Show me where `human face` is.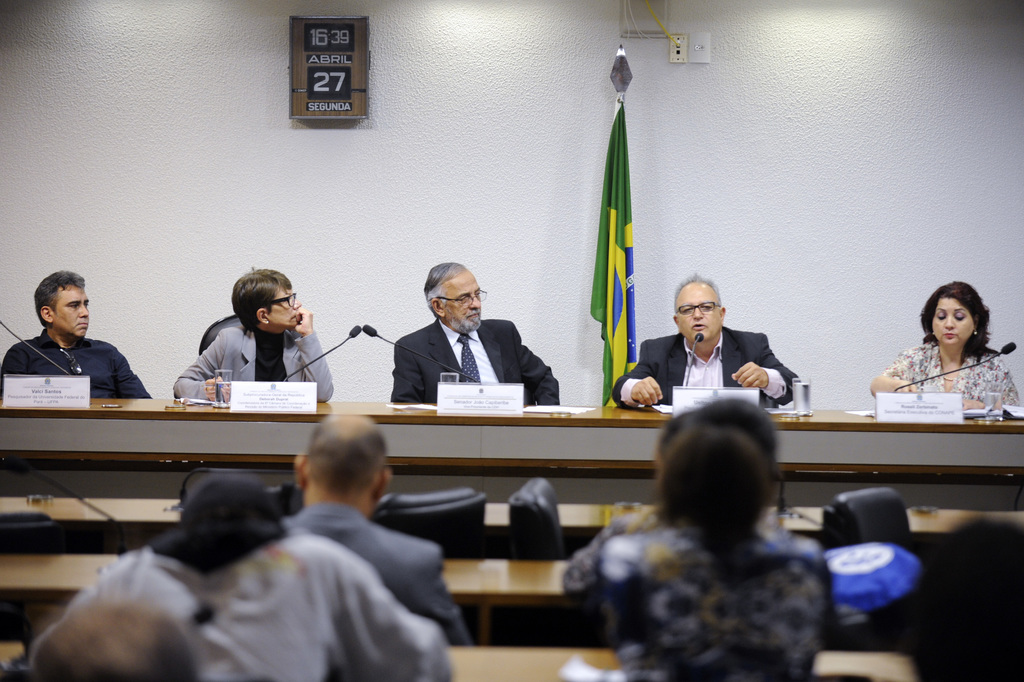
`human face` is at Rect(443, 271, 480, 335).
